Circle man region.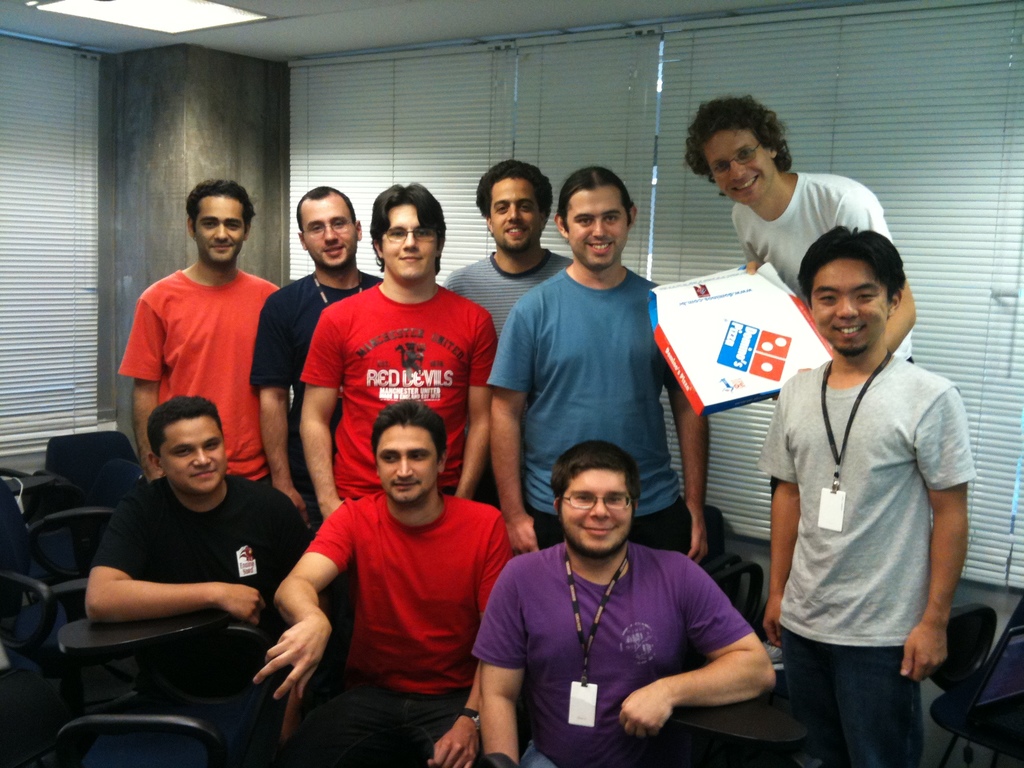
Region: (x1=485, y1=163, x2=705, y2=569).
